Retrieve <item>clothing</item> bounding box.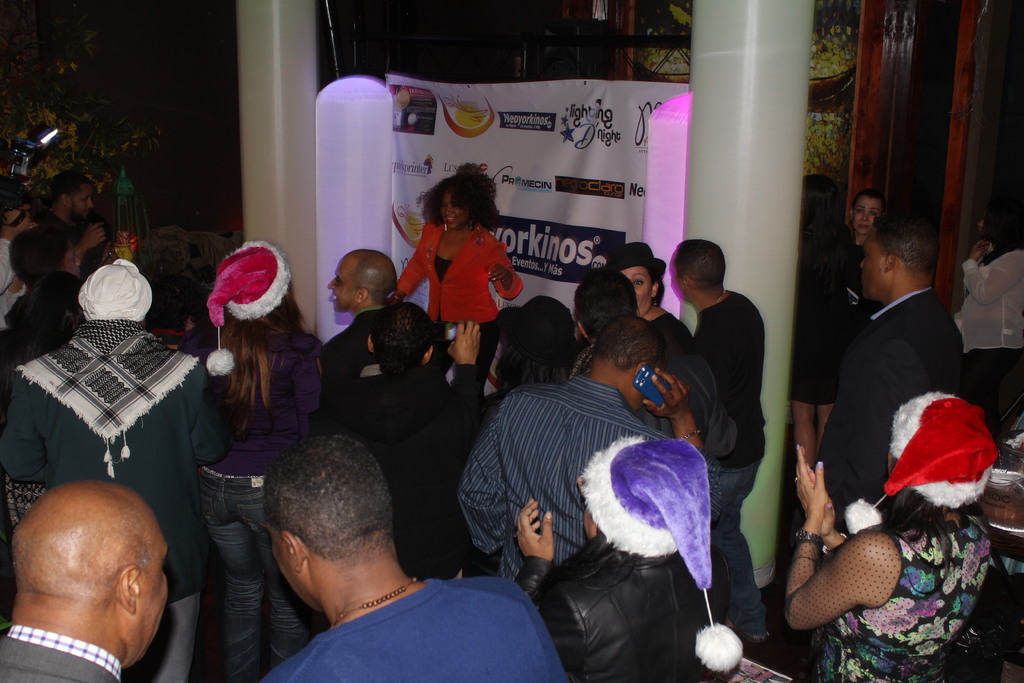
Bounding box: (left=330, top=361, right=481, bottom=576).
